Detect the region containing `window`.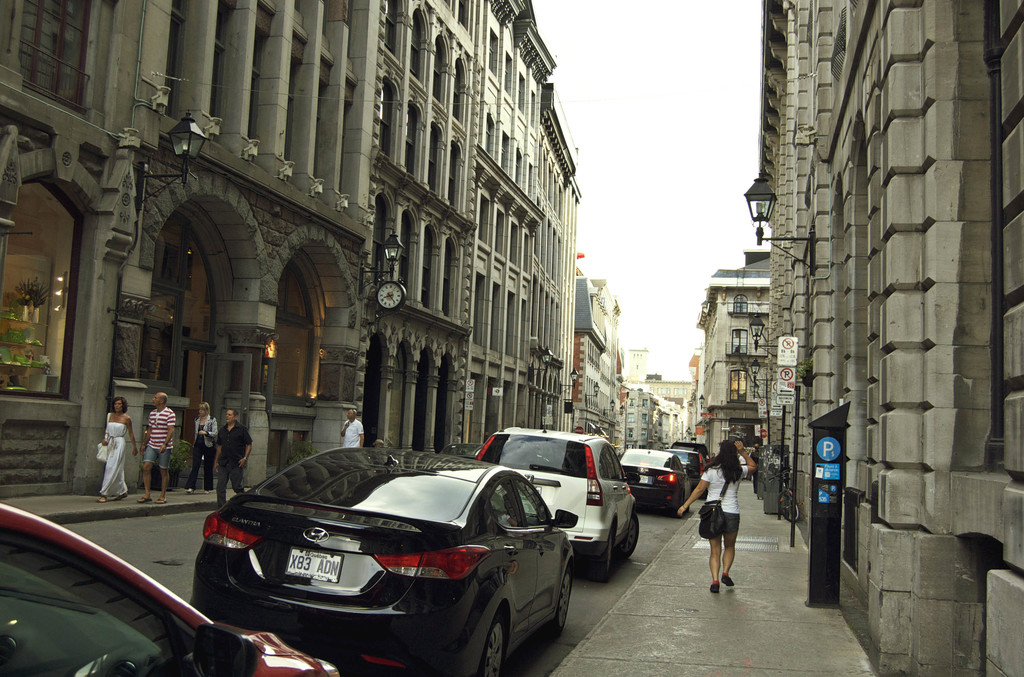
pyautogui.locateOnScreen(627, 412, 634, 424).
